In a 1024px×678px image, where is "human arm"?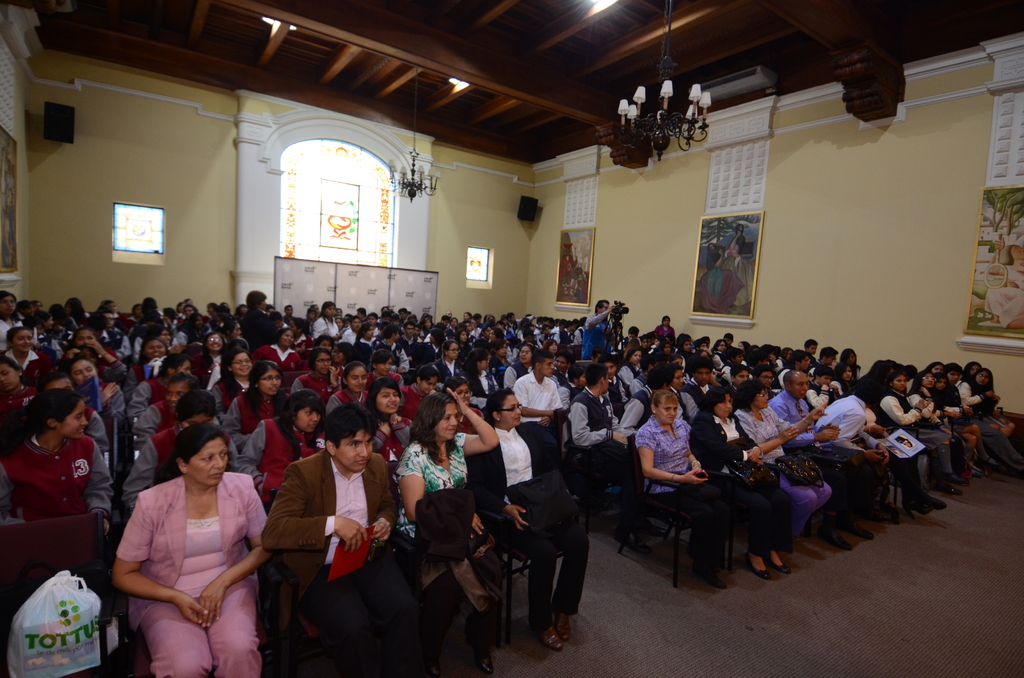
(83,441,116,534).
